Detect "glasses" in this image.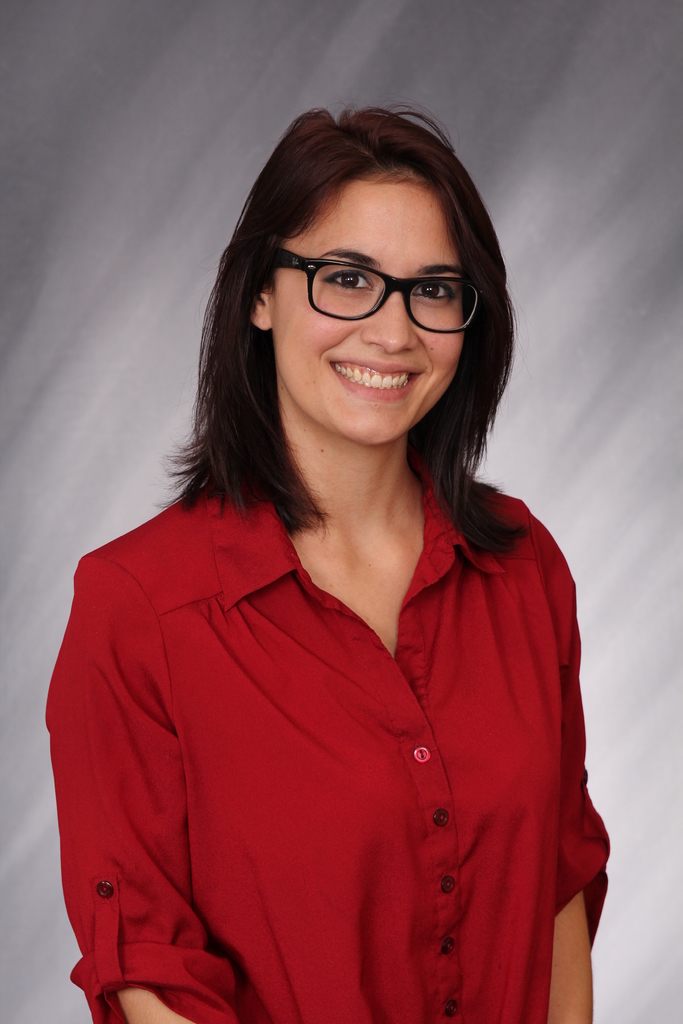
Detection: box=[264, 243, 488, 323].
